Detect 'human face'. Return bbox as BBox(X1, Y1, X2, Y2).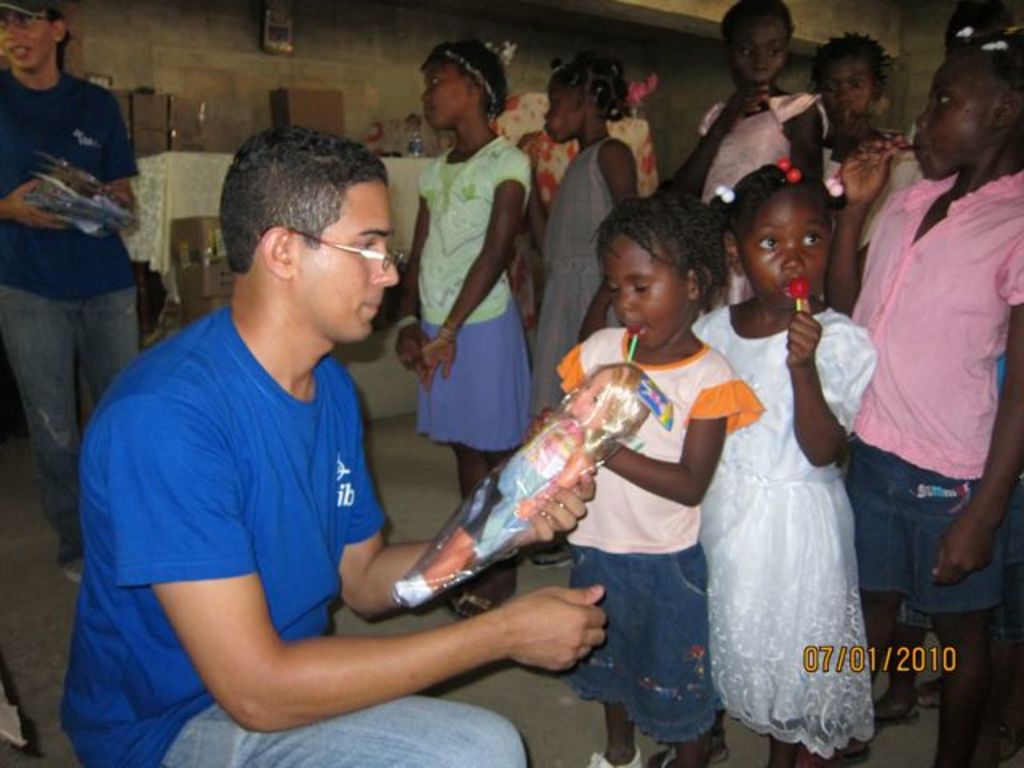
BBox(541, 77, 587, 134).
